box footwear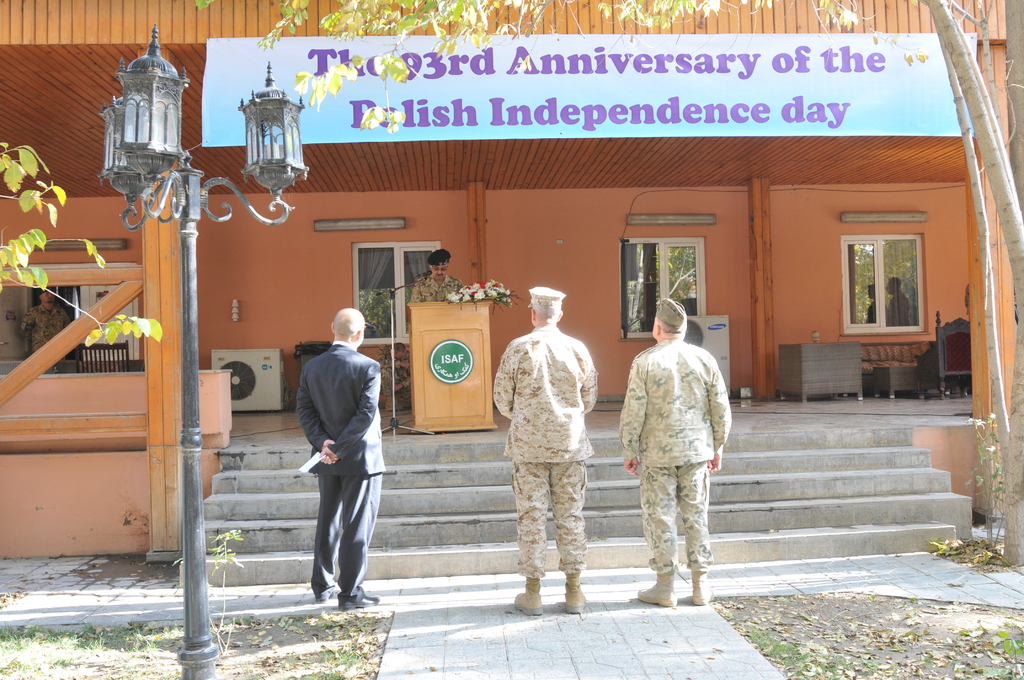
Rect(316, 587, 342, 604)
